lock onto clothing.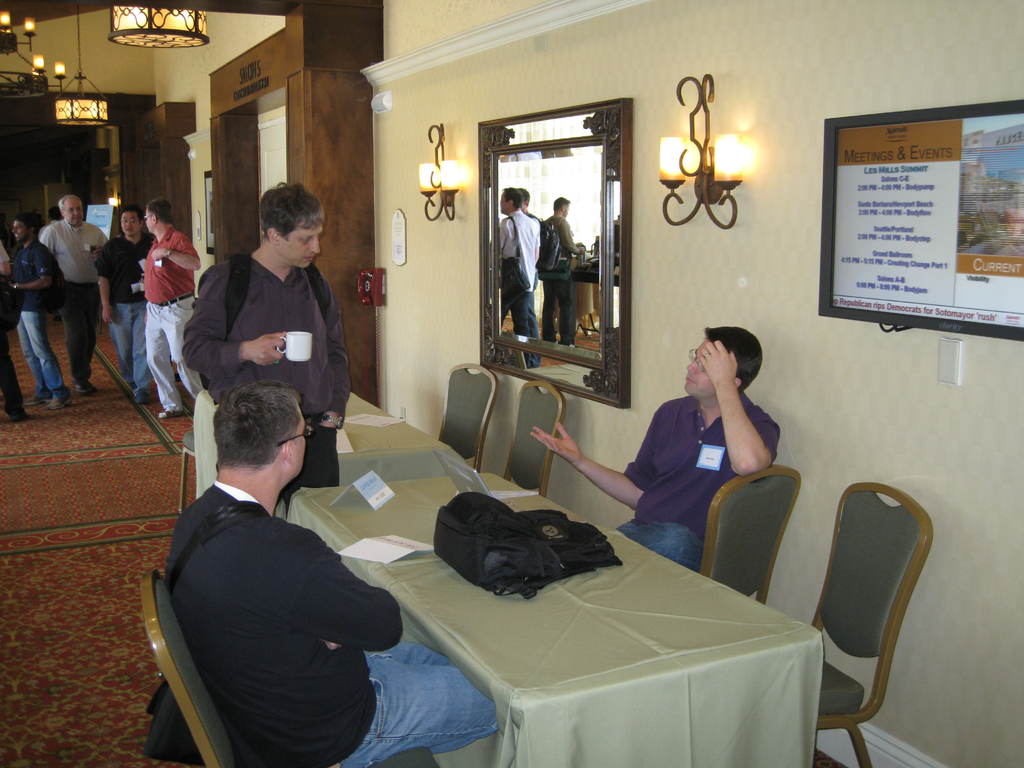
Locked: rect(622, 396, 786, 588).
